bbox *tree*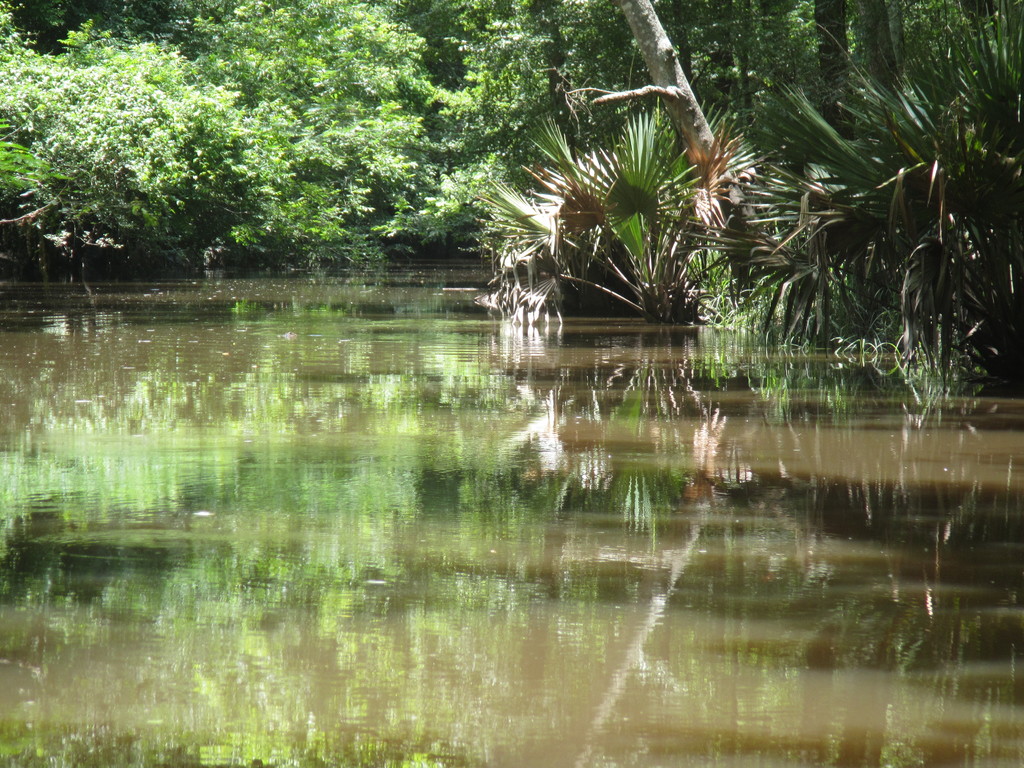
crop(27, 29, 293, 246)
